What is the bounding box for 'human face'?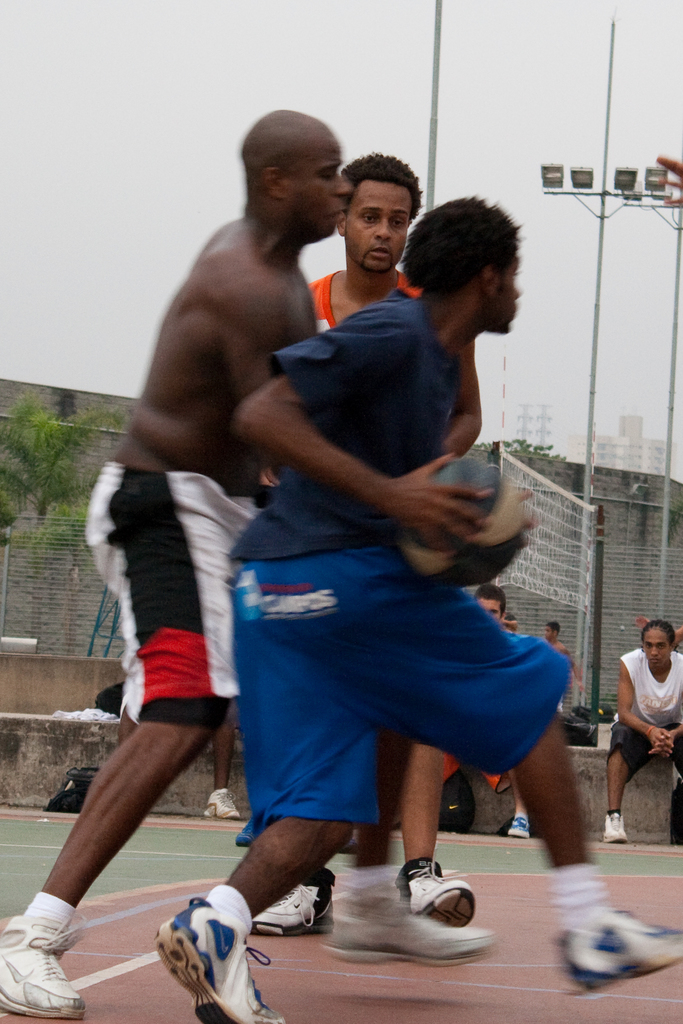
[641,617,674,682].
